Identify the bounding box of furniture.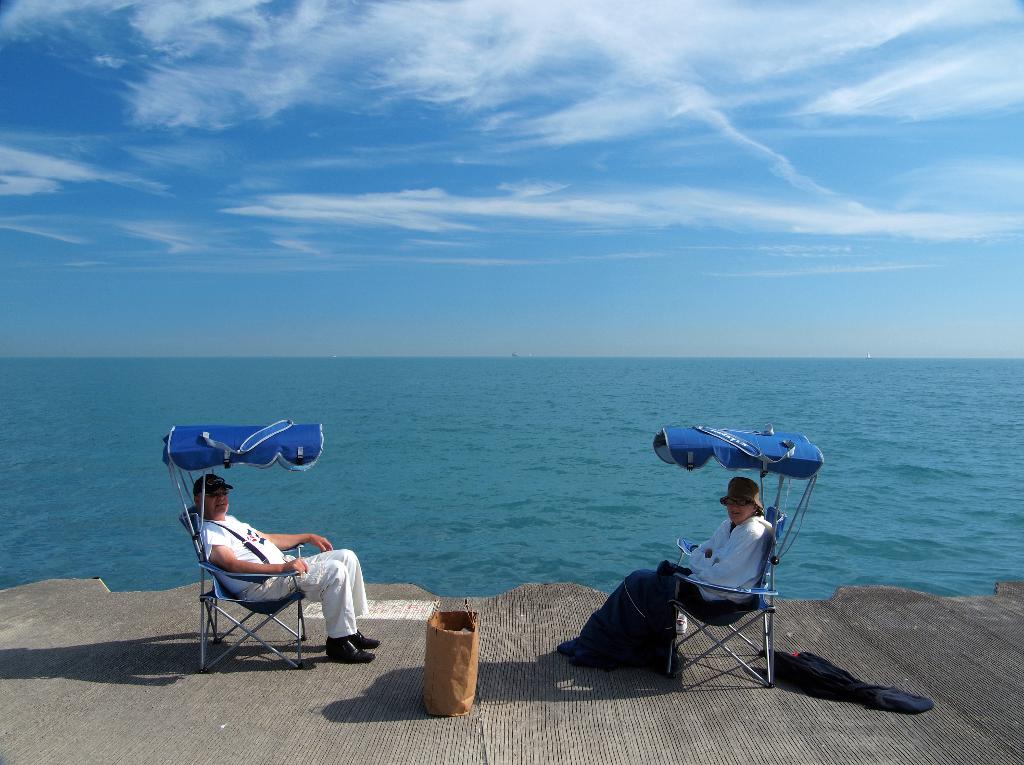
rect(656, 427, 822, 688).
